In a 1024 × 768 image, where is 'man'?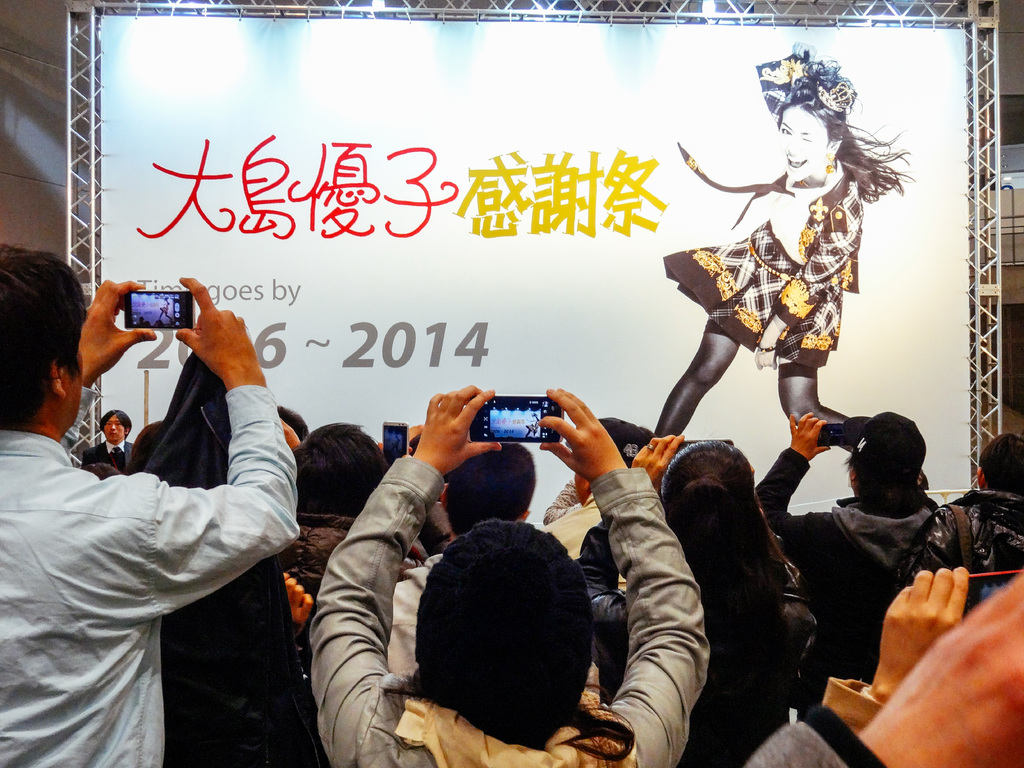
rect(76, 407, 132, 469).
